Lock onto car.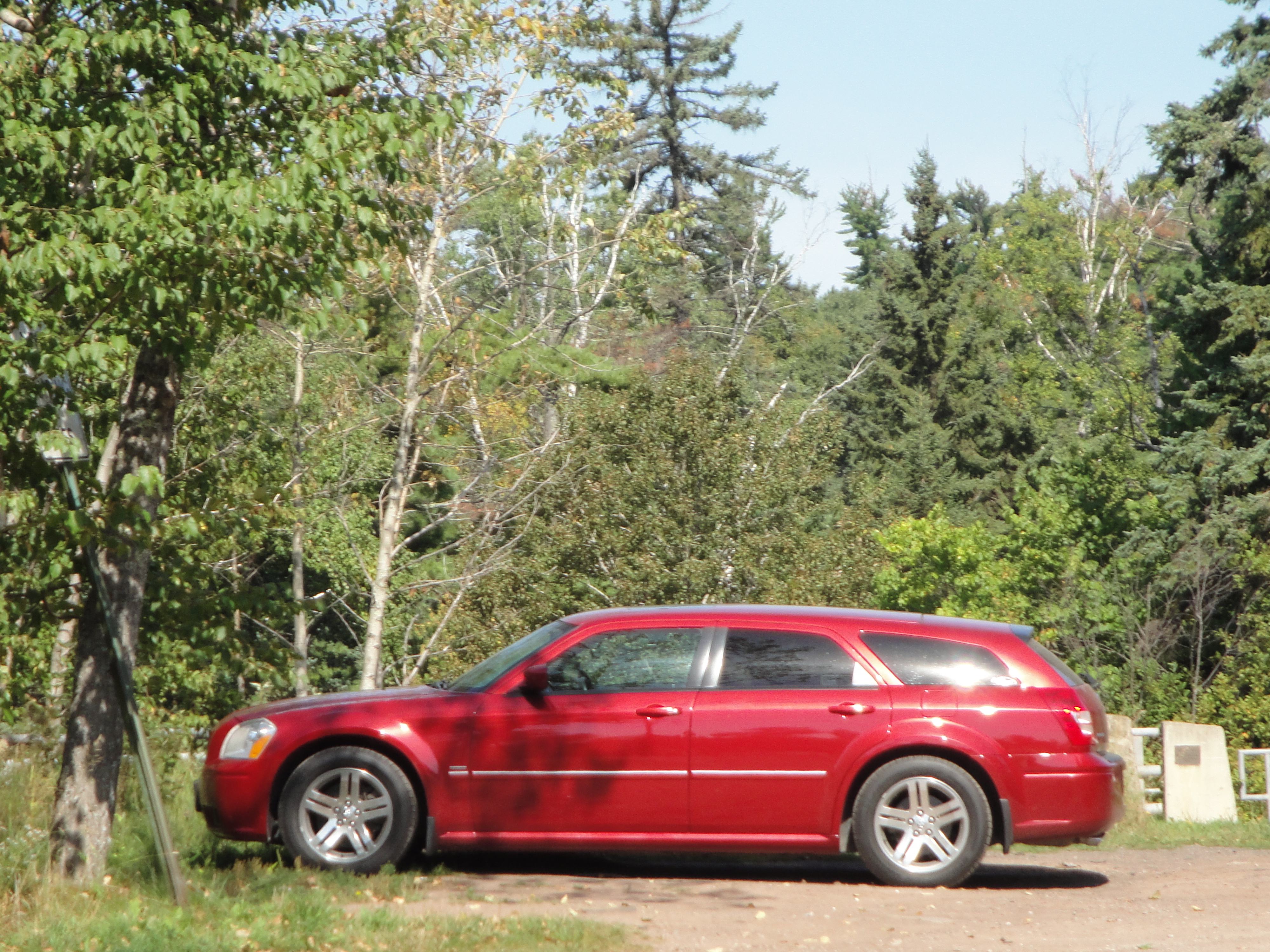
Locked: [61,193,357,282].
